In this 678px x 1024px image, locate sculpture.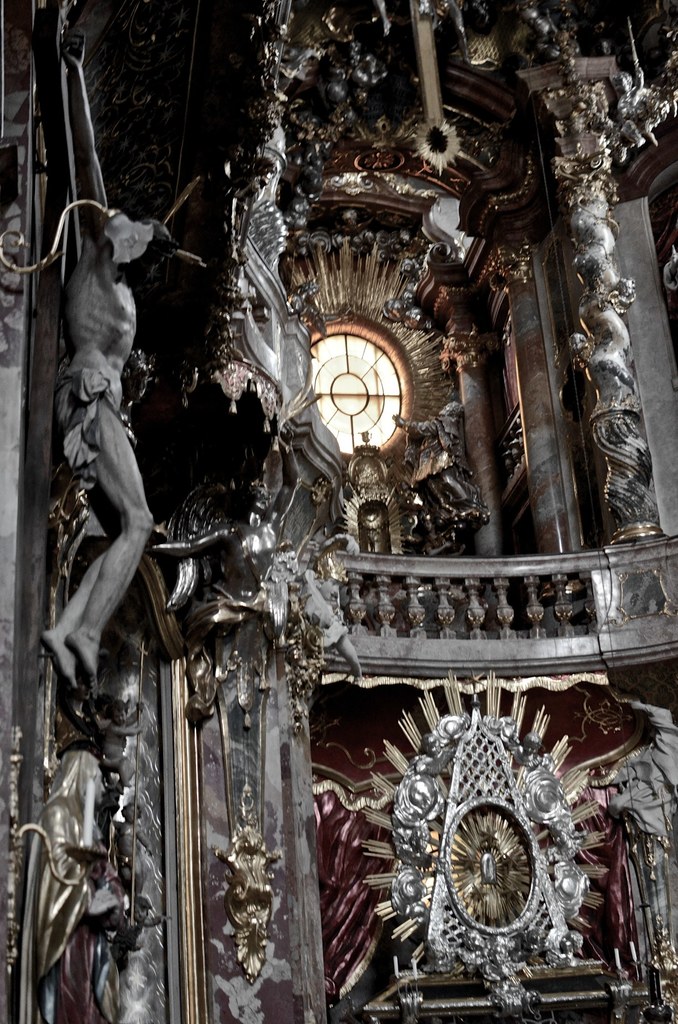
Bounding box: detection(22, 702, 142, 1023).
